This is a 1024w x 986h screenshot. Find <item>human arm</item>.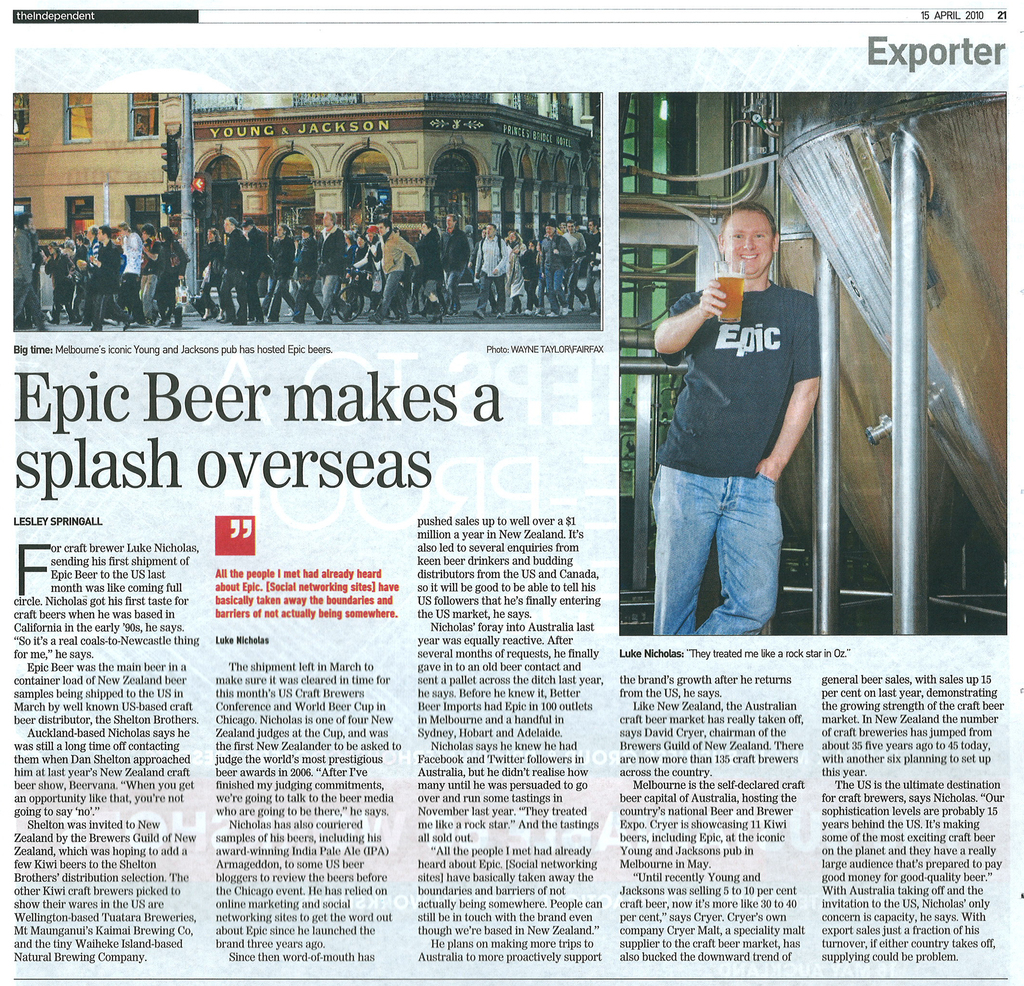
Bounding box: crop(348, 244, 373, 269).
